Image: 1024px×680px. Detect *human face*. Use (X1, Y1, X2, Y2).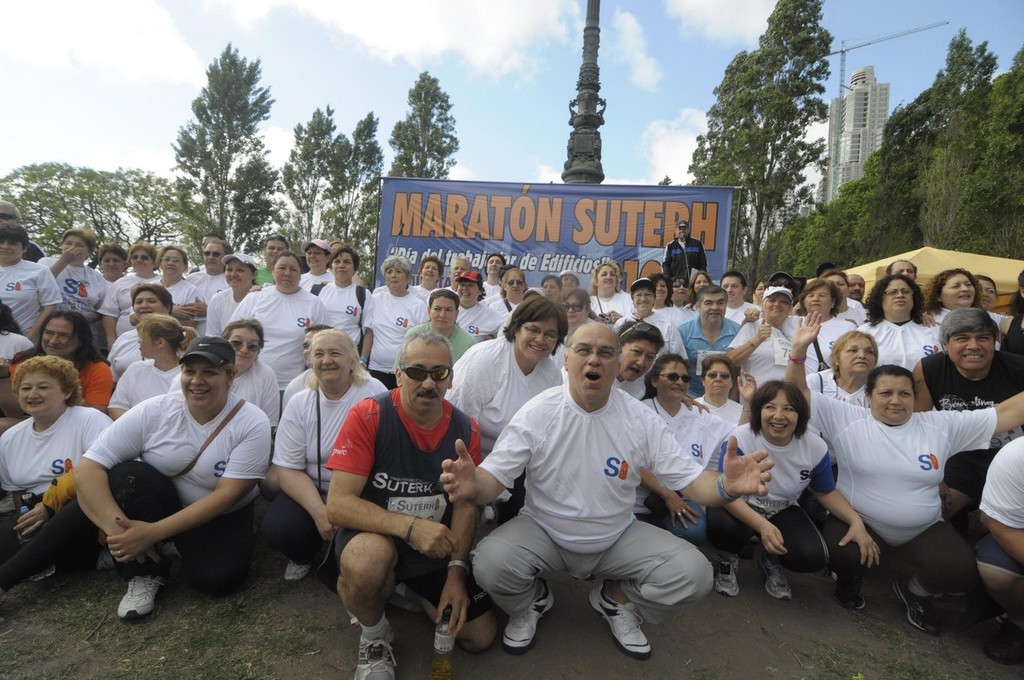
(694, 273, 708, 290).
